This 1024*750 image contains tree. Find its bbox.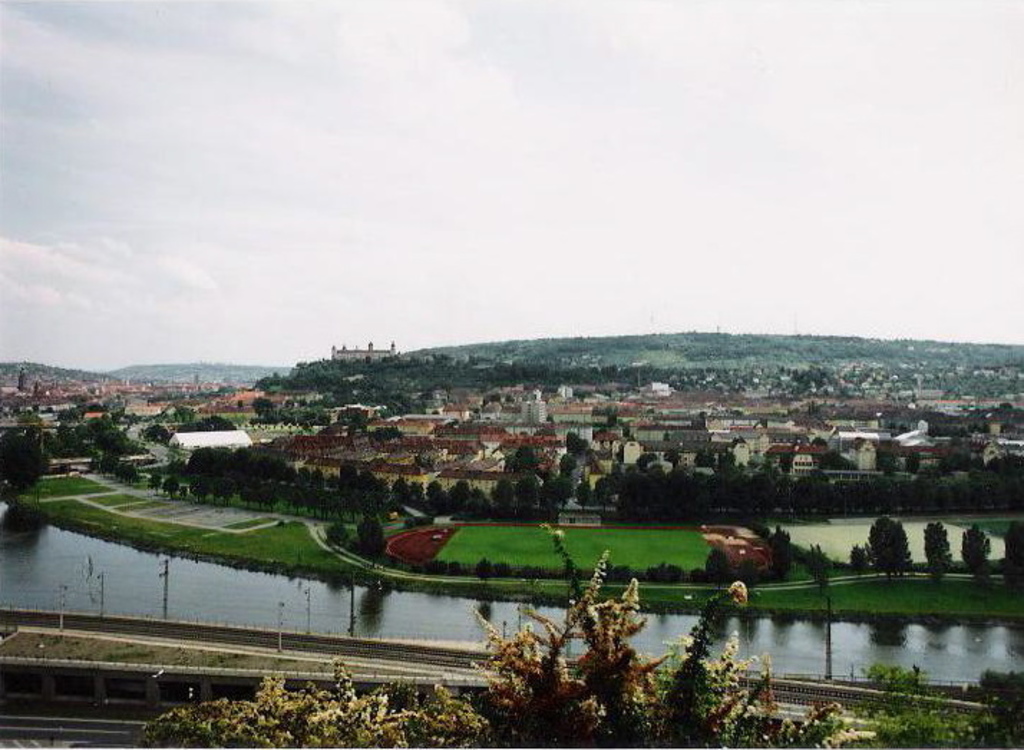
427, 478, 456, 521.
